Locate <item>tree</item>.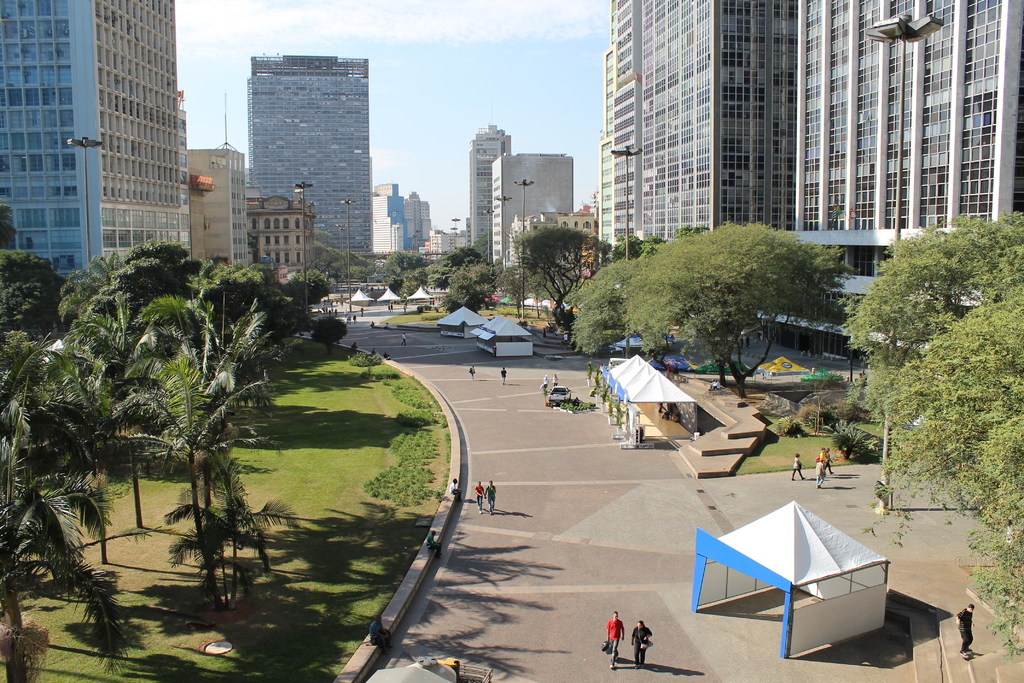
Bounding box: 312, 226, 370, 288.
